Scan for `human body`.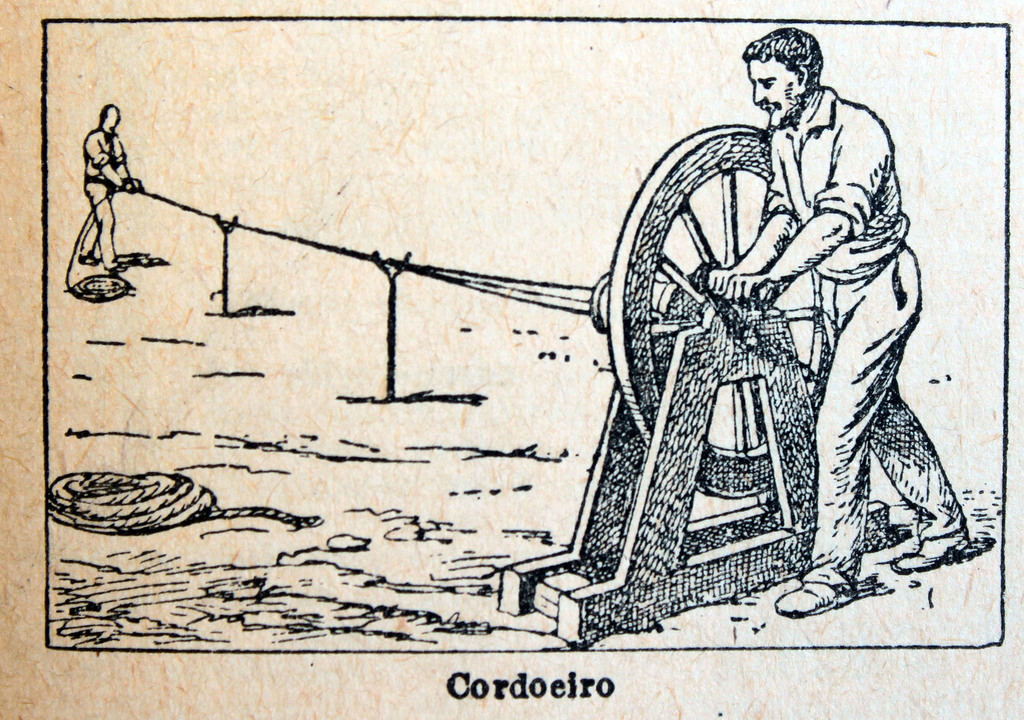
Scan result: bbox=[706, 43, 960, 600].
